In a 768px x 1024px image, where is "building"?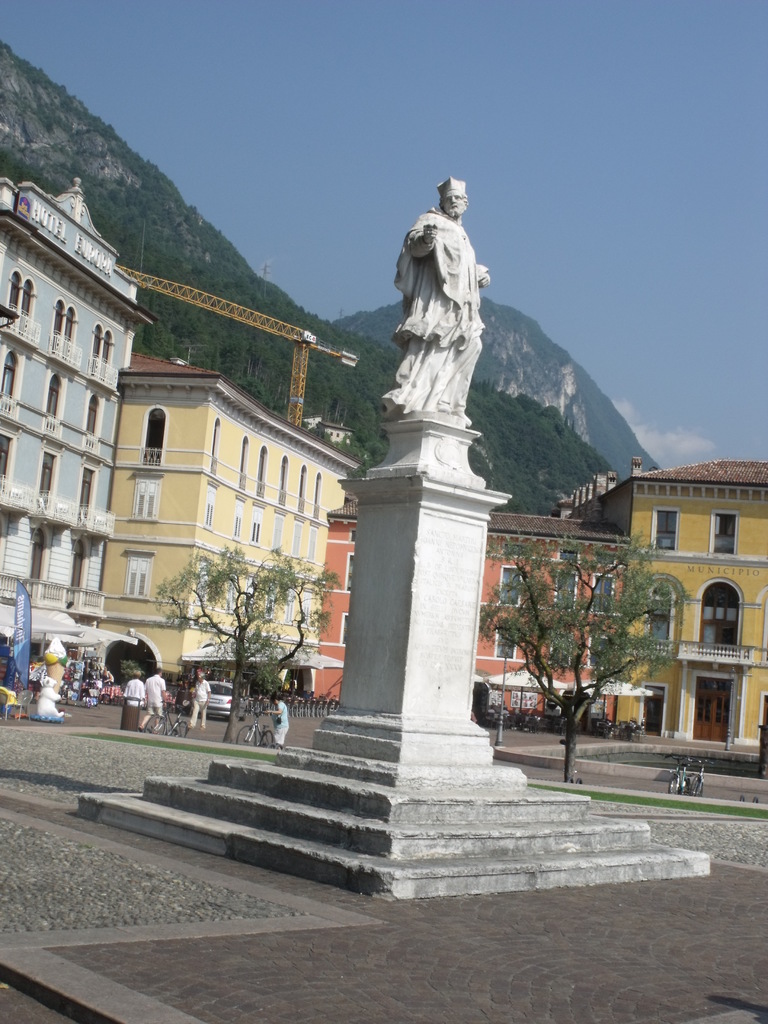
(x1=100, y1=351, x2=363, y2=691).
